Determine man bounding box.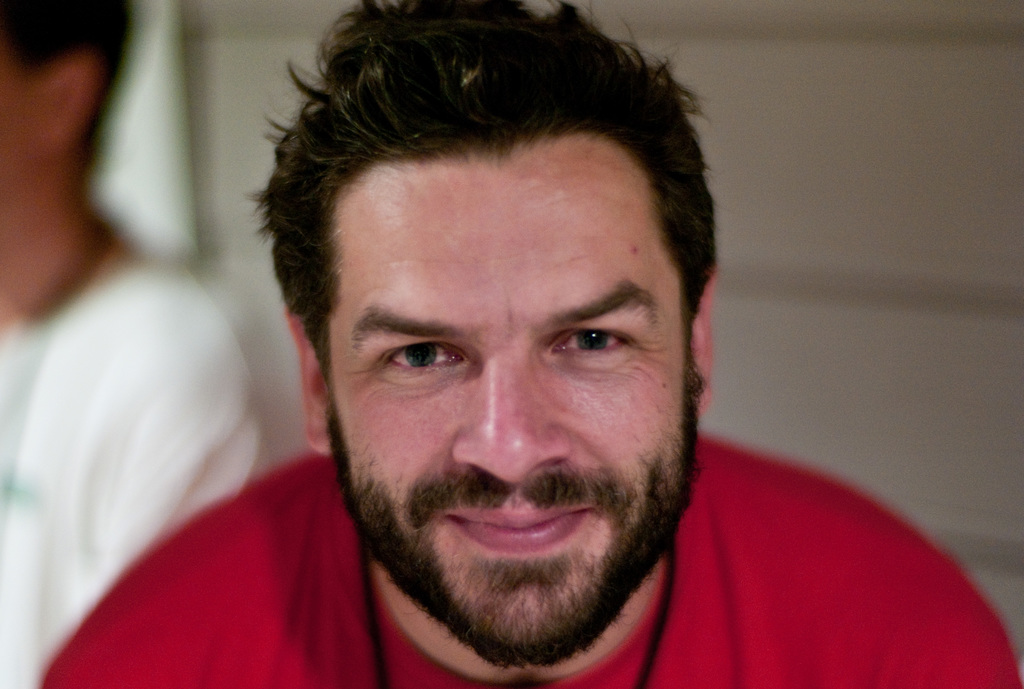
Determined: bbox=(81, 41, 890, 681).
